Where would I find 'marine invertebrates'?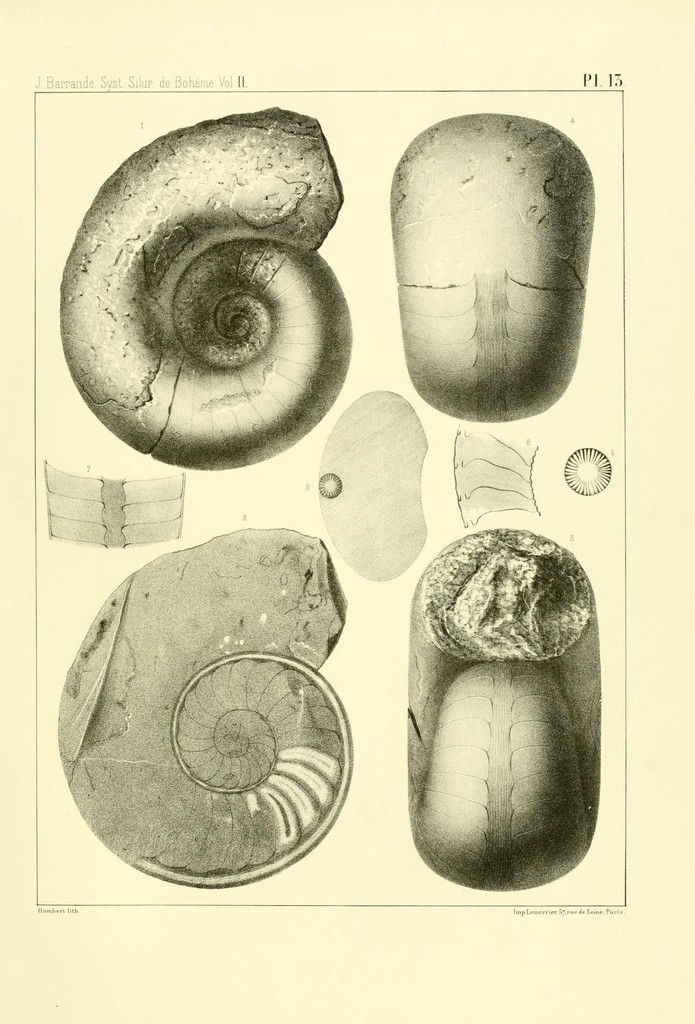
At x1=395 y1=104 x2=587 y2=428.
